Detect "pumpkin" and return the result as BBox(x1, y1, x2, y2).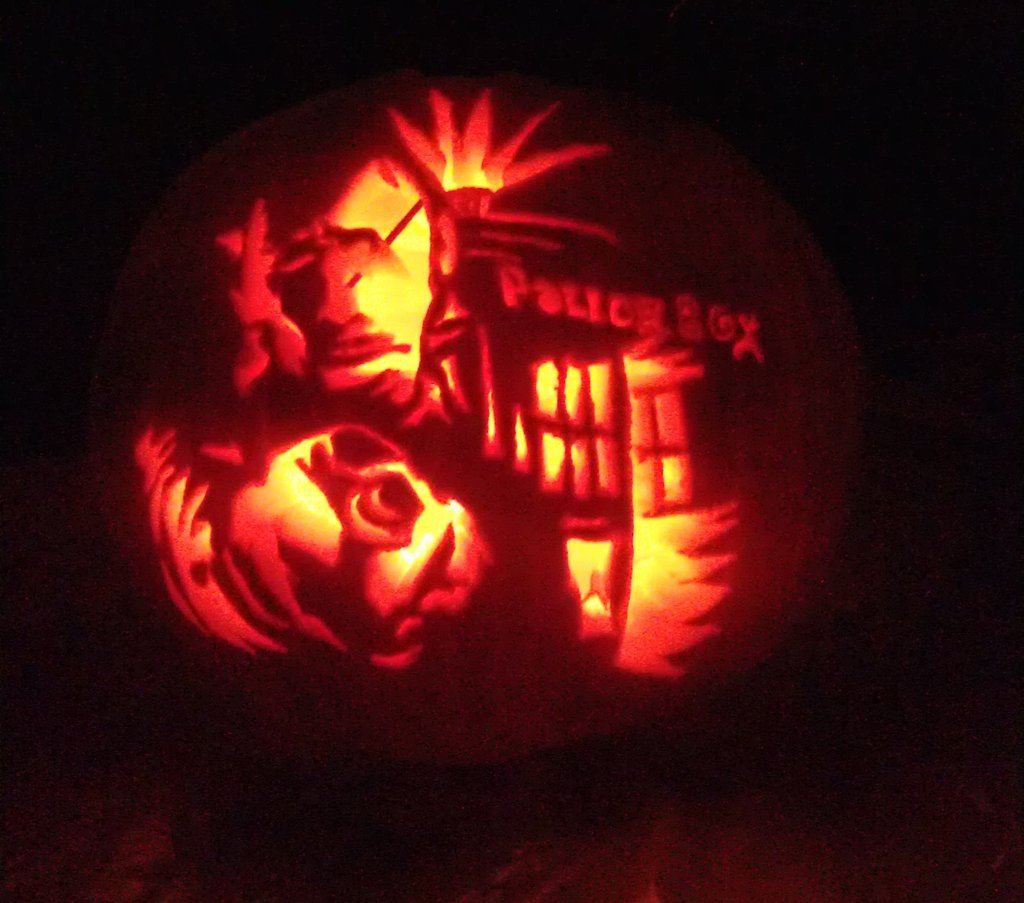
BBox(33, 49, 883, 790).
